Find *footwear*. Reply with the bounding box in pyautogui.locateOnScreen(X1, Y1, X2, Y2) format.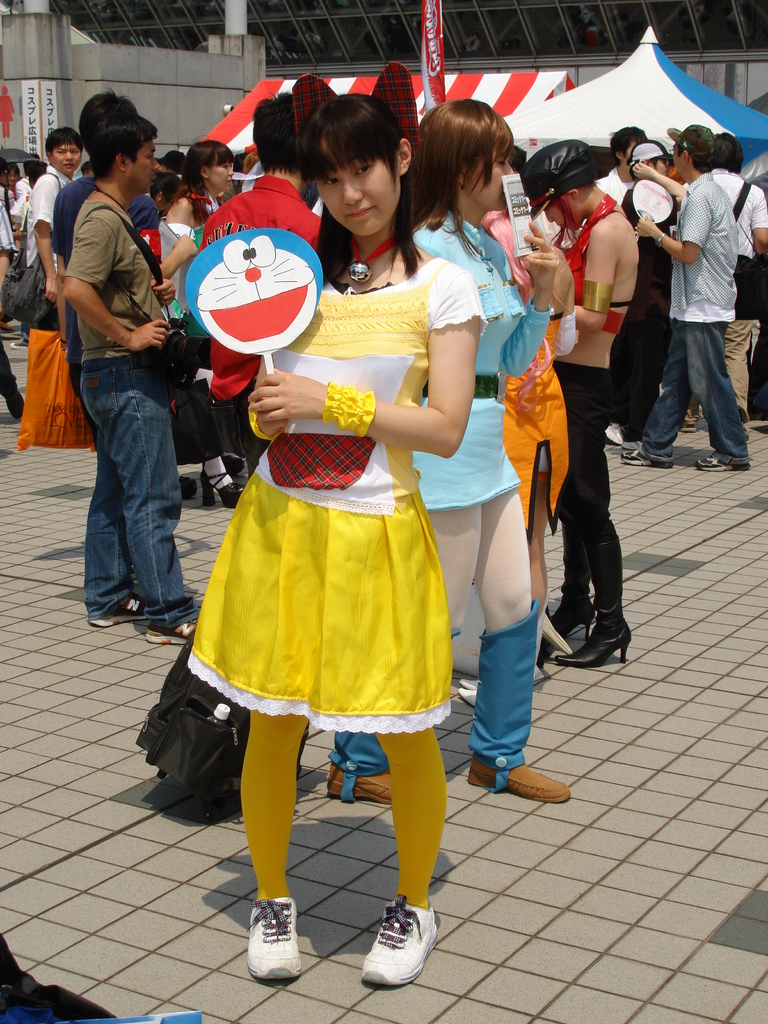
pyautogui.locateOnScreen(537, 603, 602, 641).
